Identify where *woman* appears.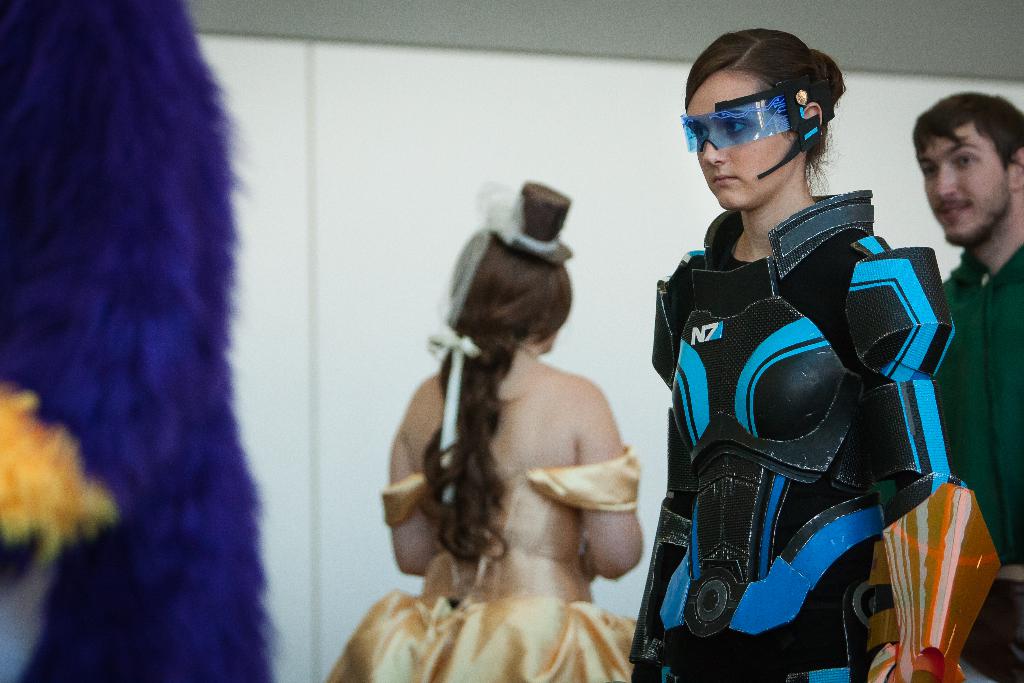
Appears at 630 24 956 682.
